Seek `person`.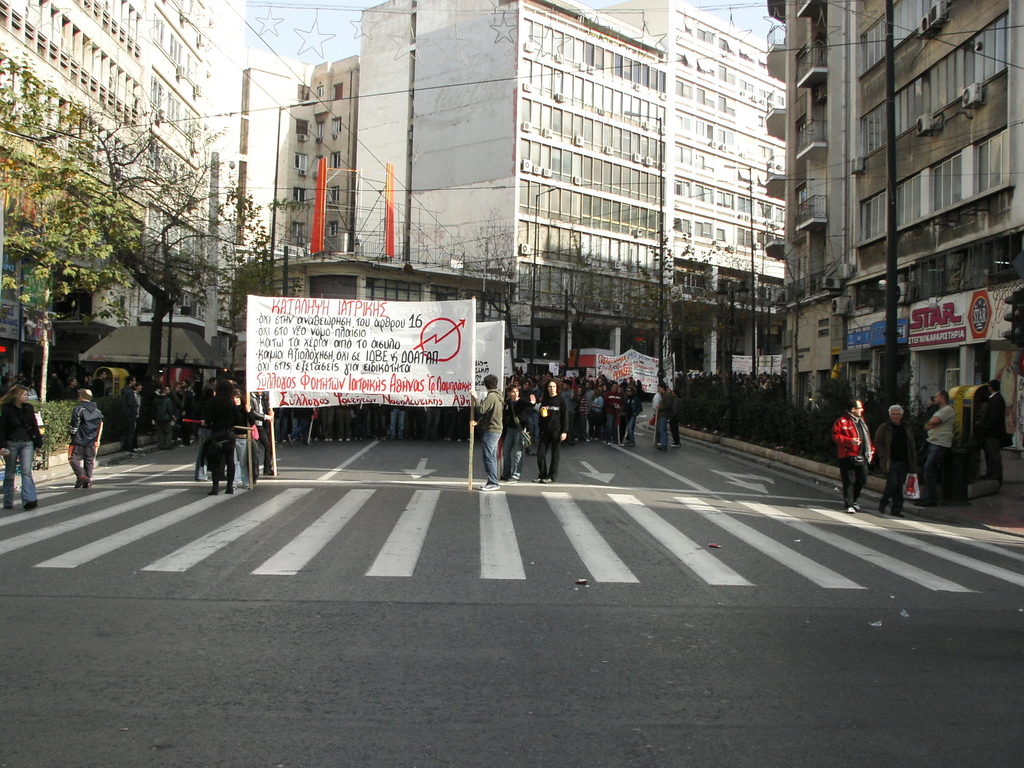
box(127, 385, 138, 440).
